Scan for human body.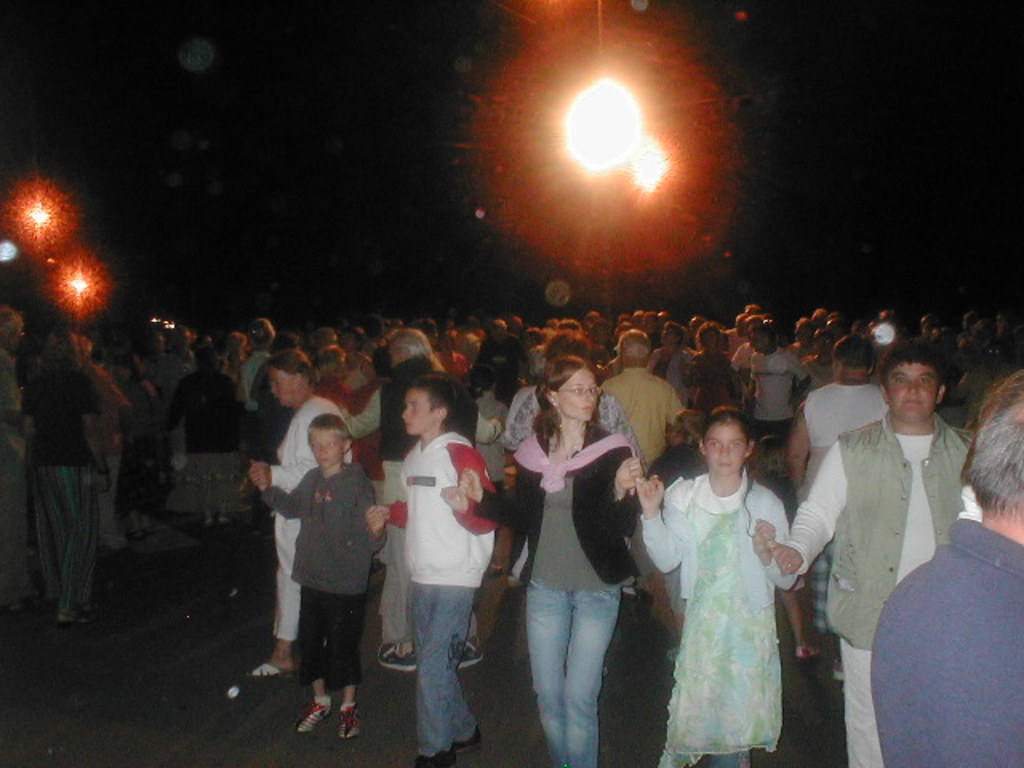
Scan result: left=638, top=363, right=798, bottom=767.
